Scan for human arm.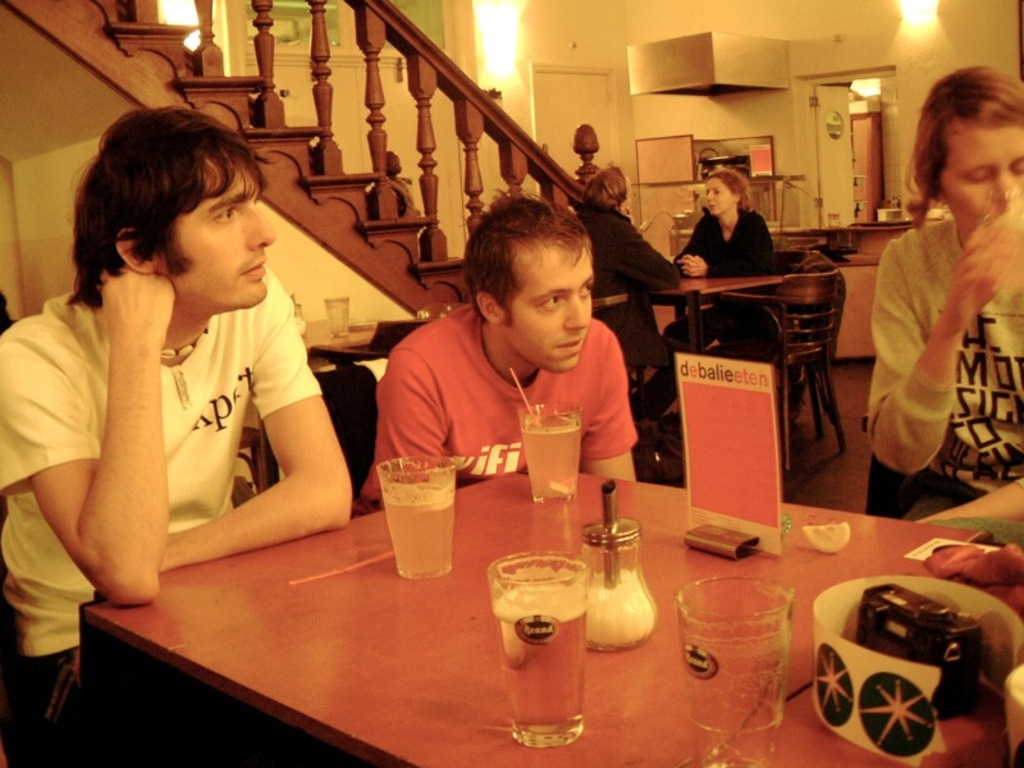
Scan result: bbox=(206, 364, 346, 564).
